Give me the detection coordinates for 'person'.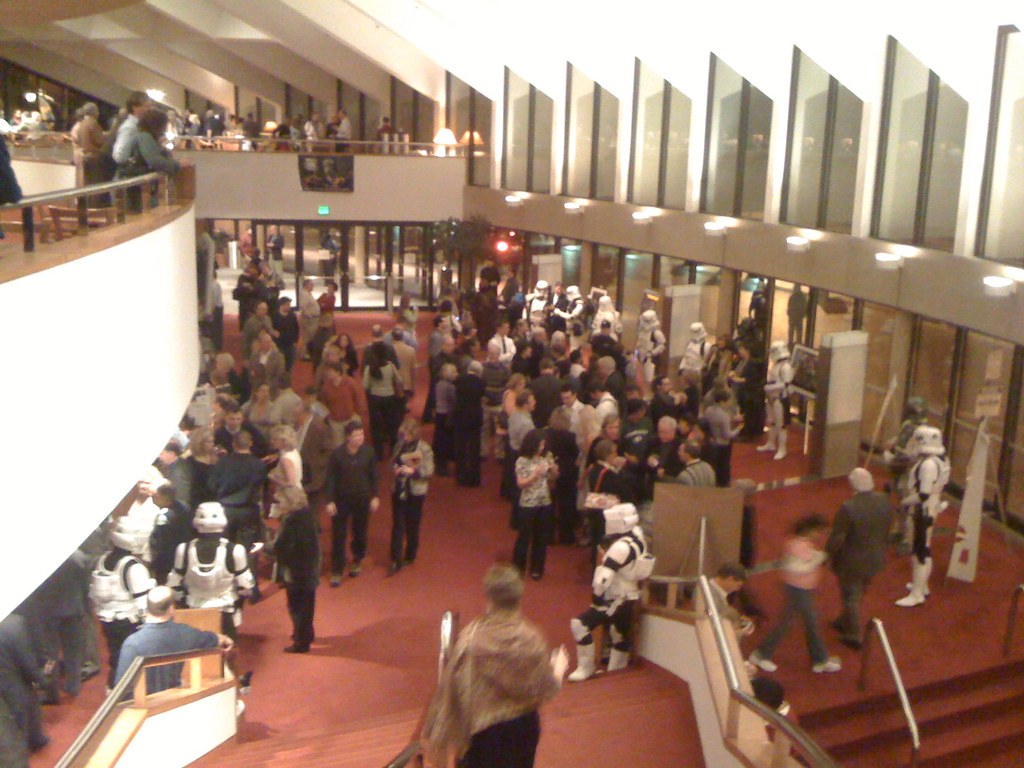
box=[376, 416, 442, 573].
